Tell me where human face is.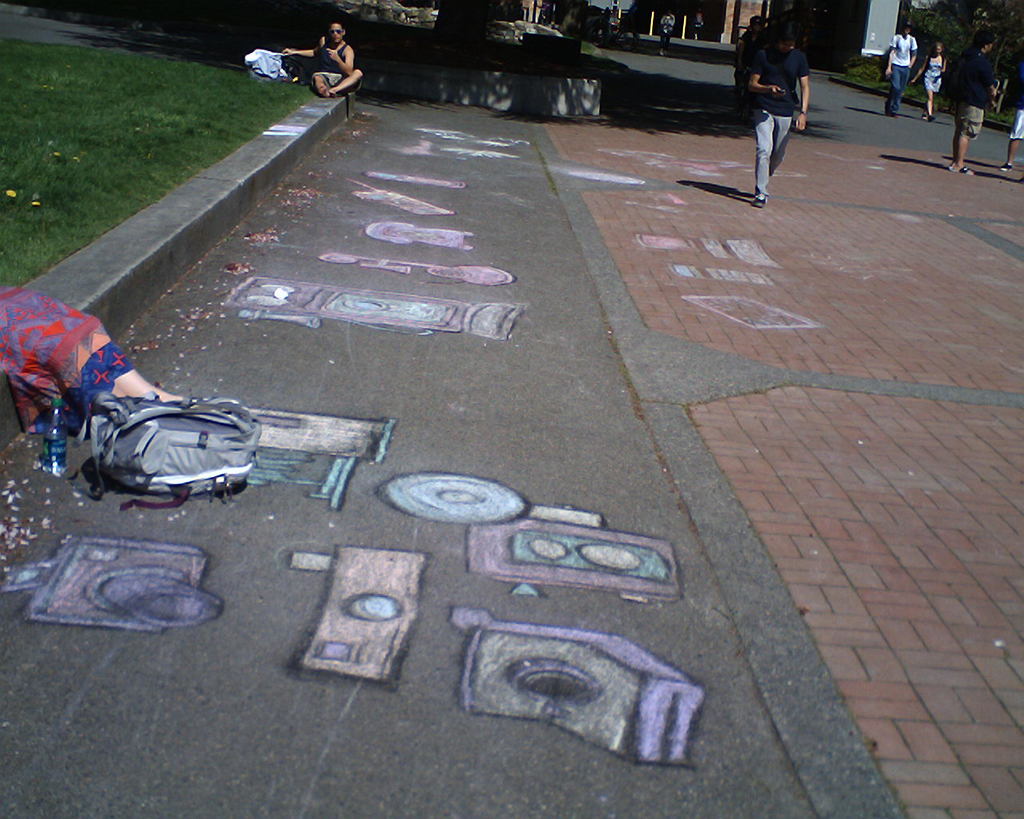
human face is at <region>901, 27, 910, 37</region>.
